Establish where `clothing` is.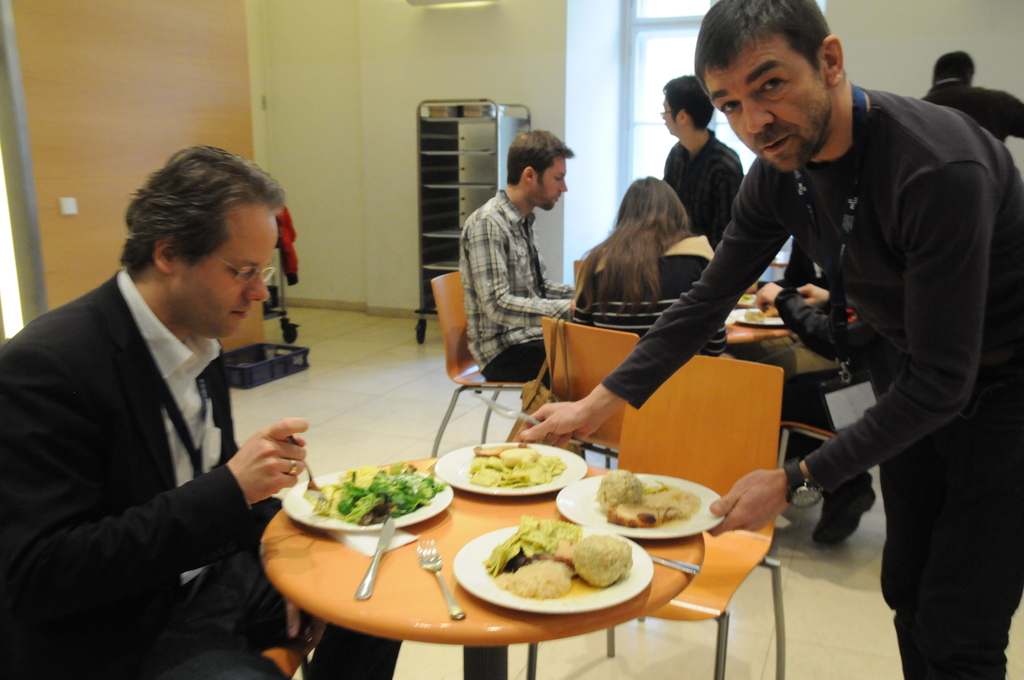
Established at 19,223,314,678.
